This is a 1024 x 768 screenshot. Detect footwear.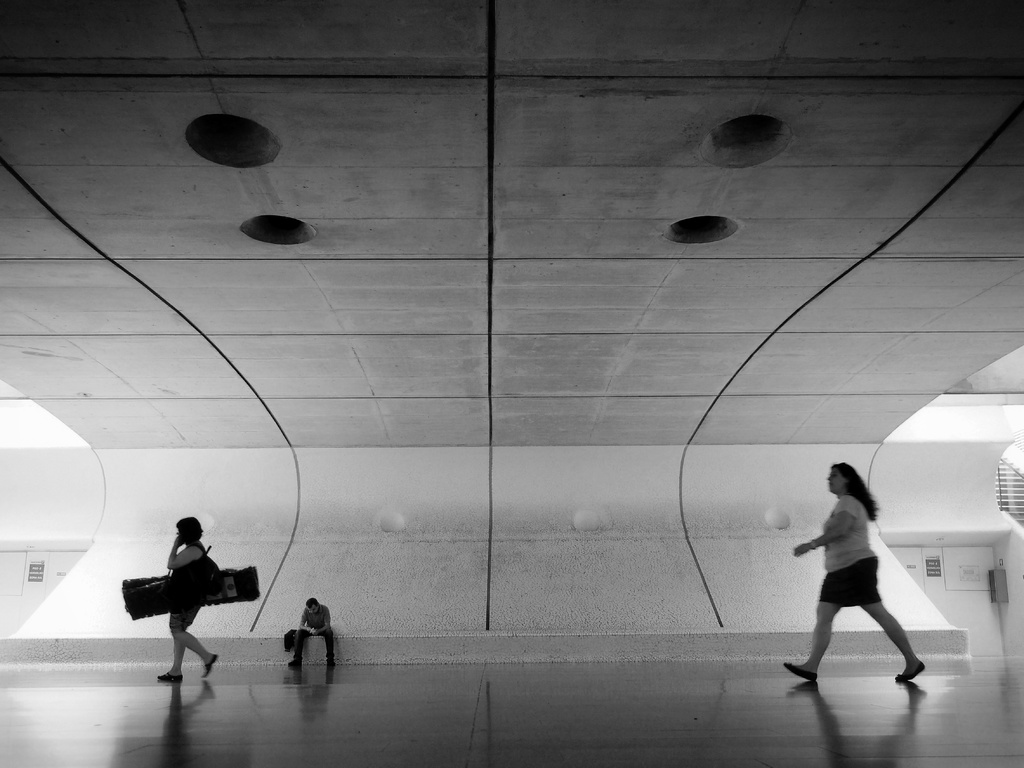
(202, 646, 219, 680).
